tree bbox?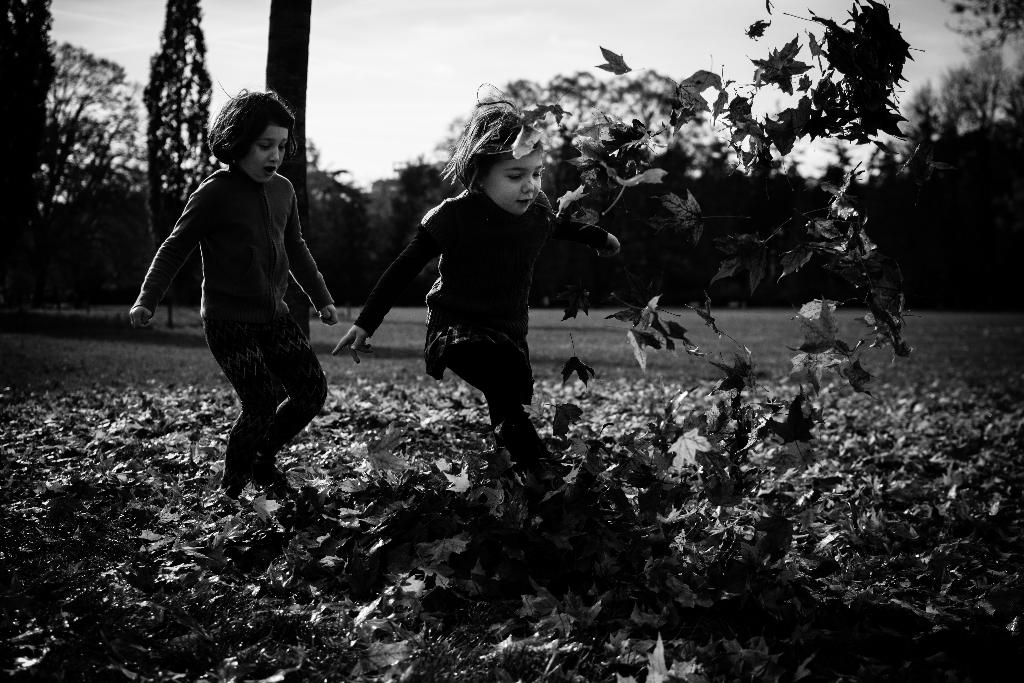
<region>136, 0, 221, 336</region>
